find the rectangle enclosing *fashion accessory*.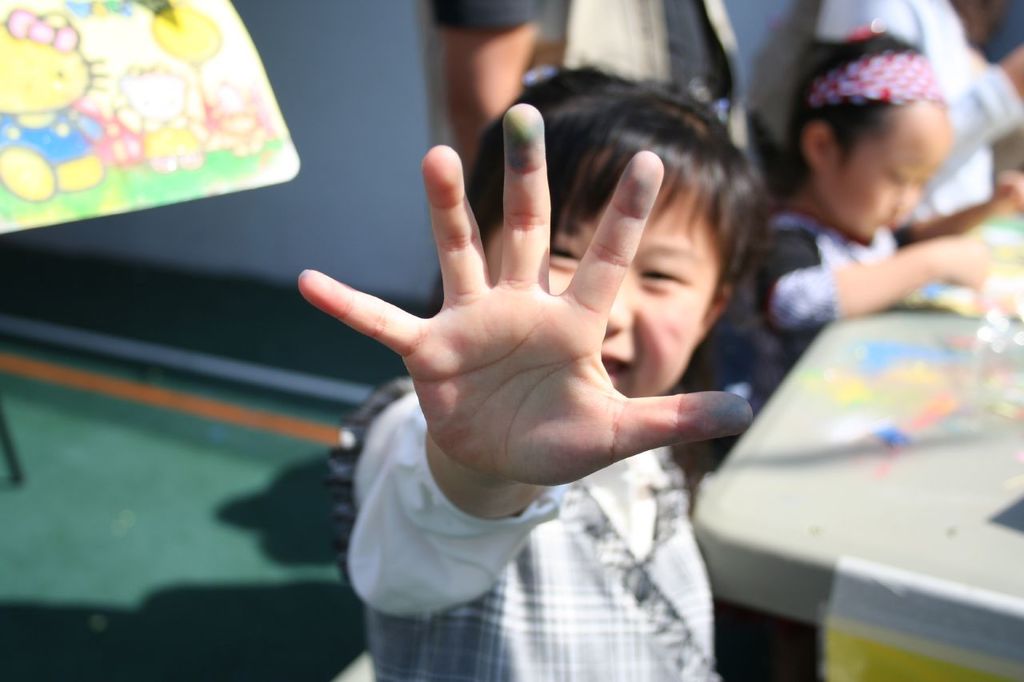
<region>802, 50, 950, 111</region>.
